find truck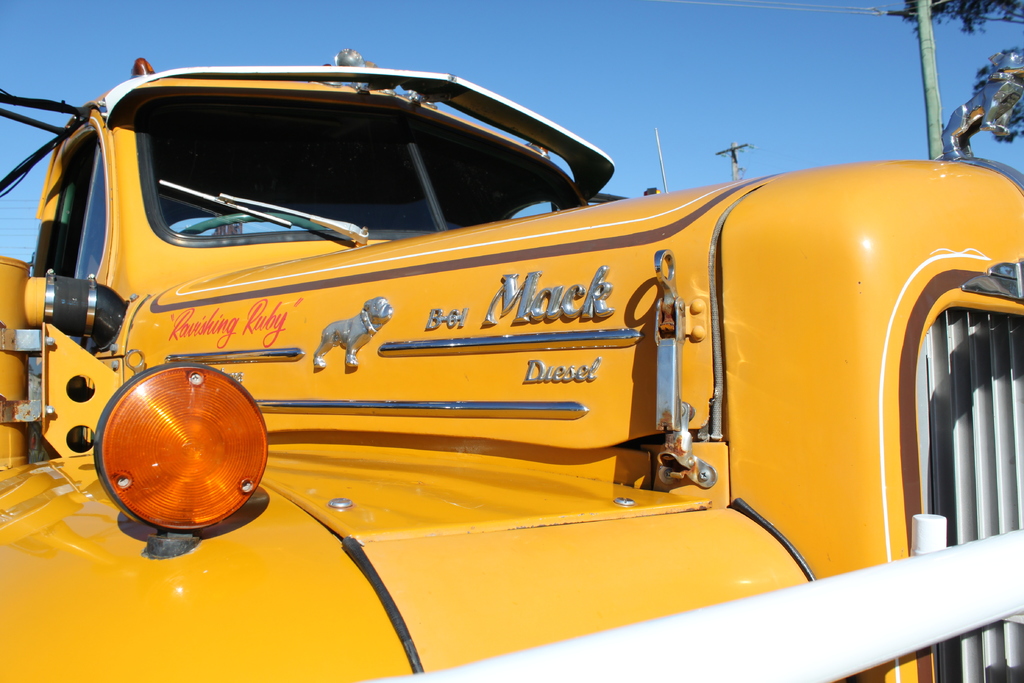
rect(30, 63, 1018, 666)
